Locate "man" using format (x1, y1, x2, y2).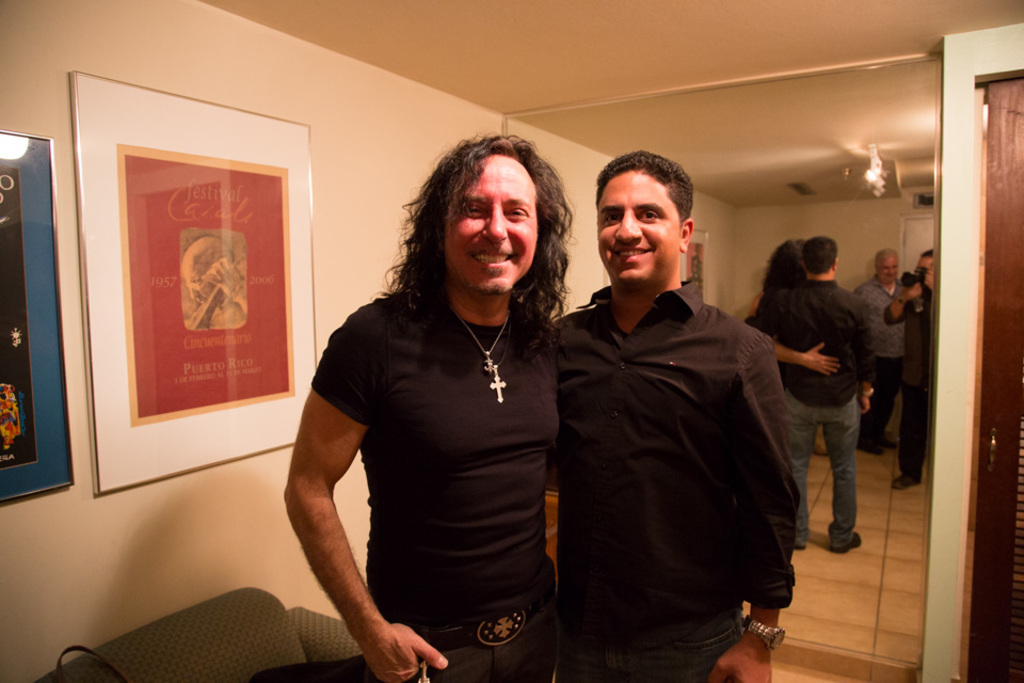
(757, 234, 881, 551).
